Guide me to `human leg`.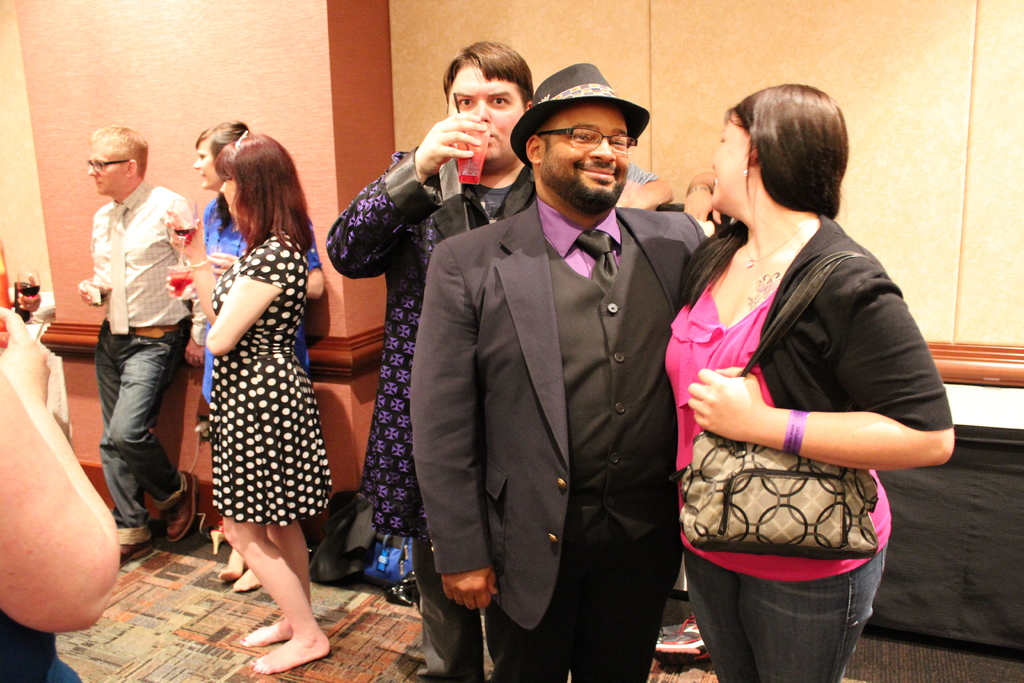
Guidance: [681,541,760,682].
